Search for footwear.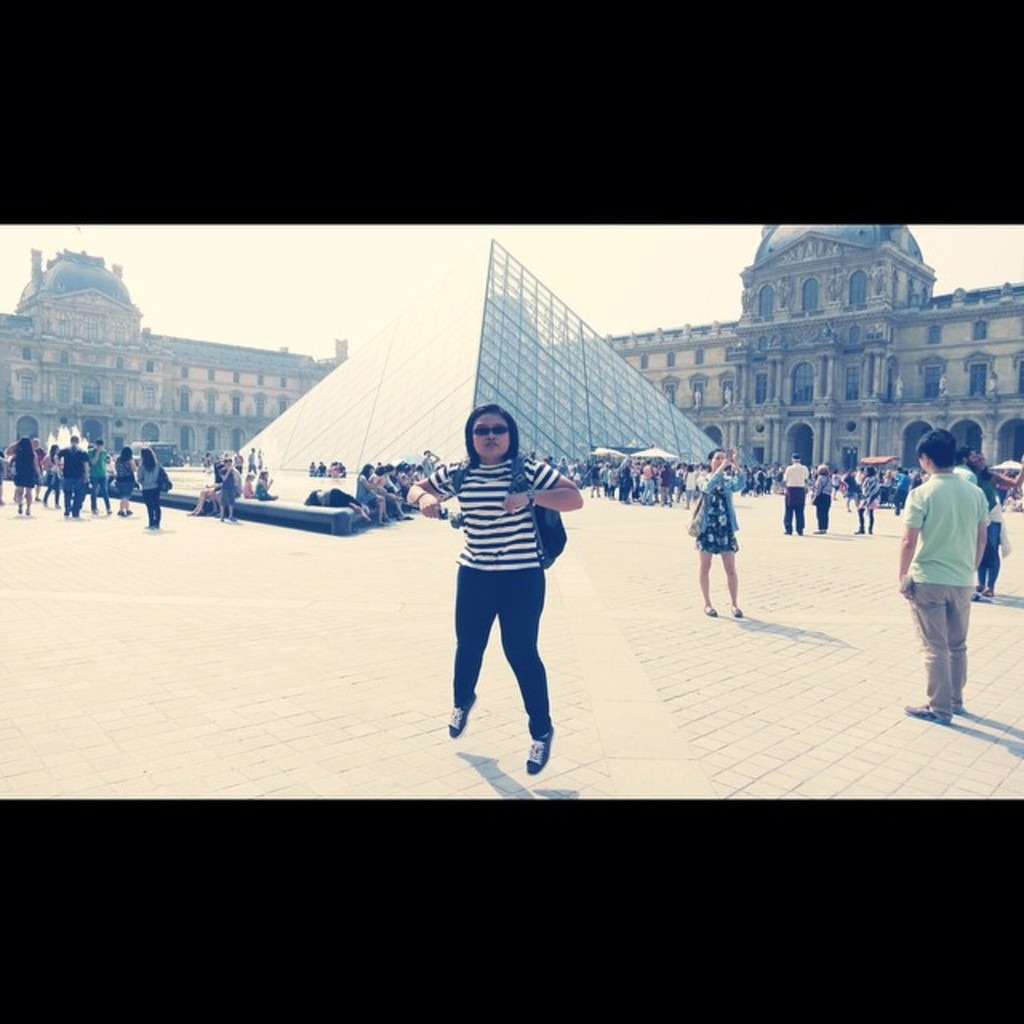
Found at region(448, 693, 480, 739).
